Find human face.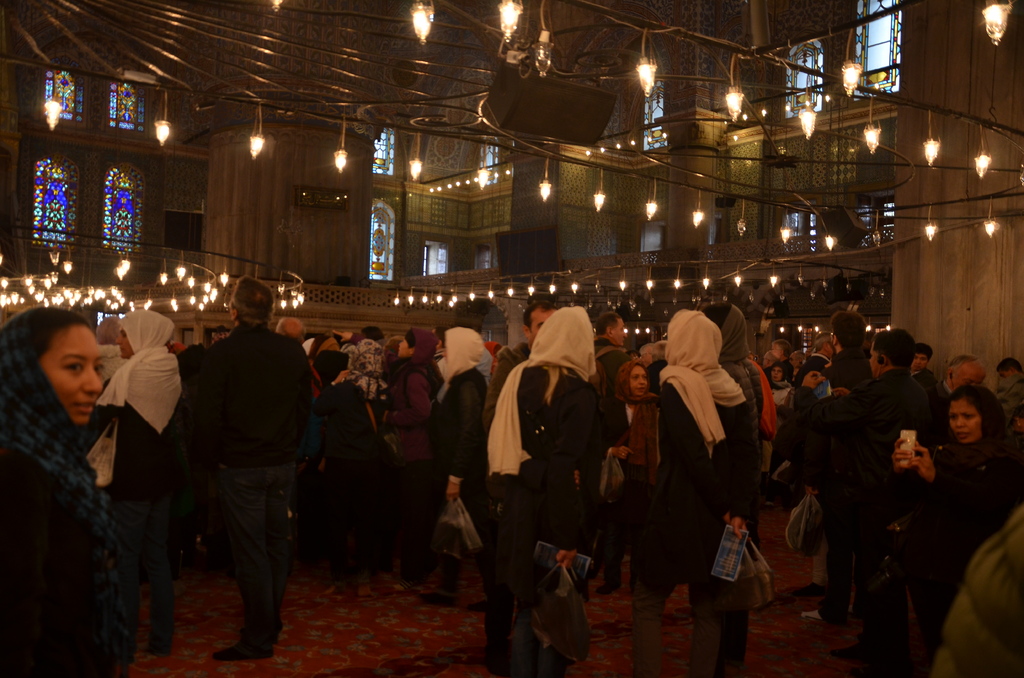
Rect(36, 323, 106, 426).
